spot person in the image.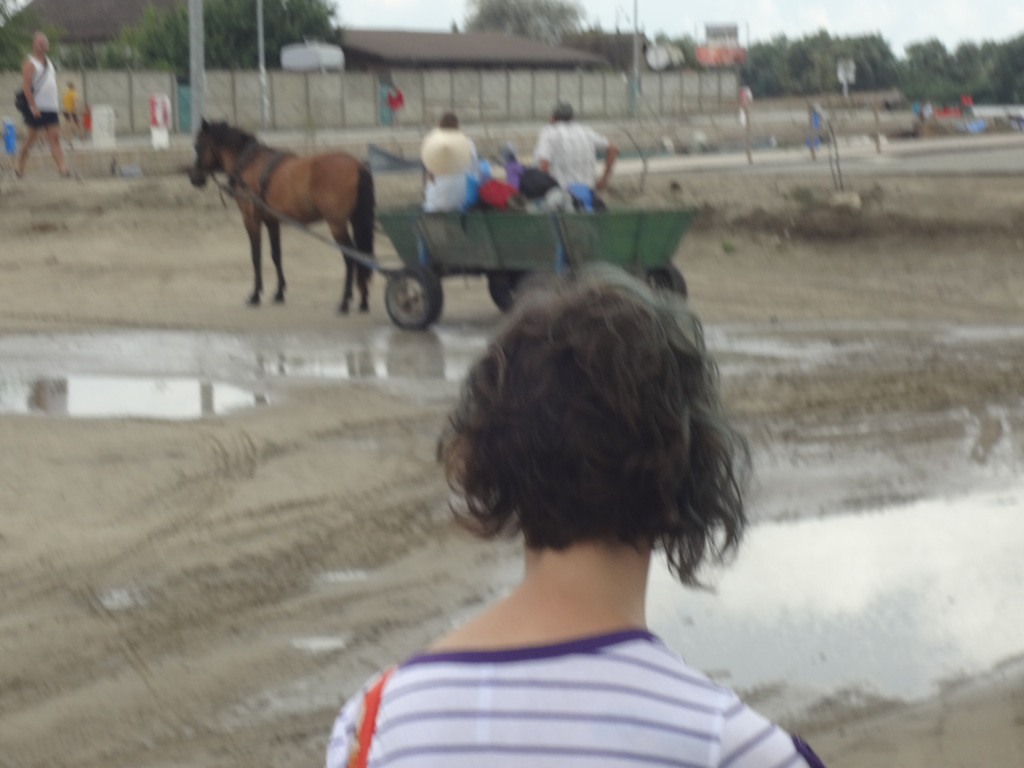
person found at box(13, 28, 76, 182).
